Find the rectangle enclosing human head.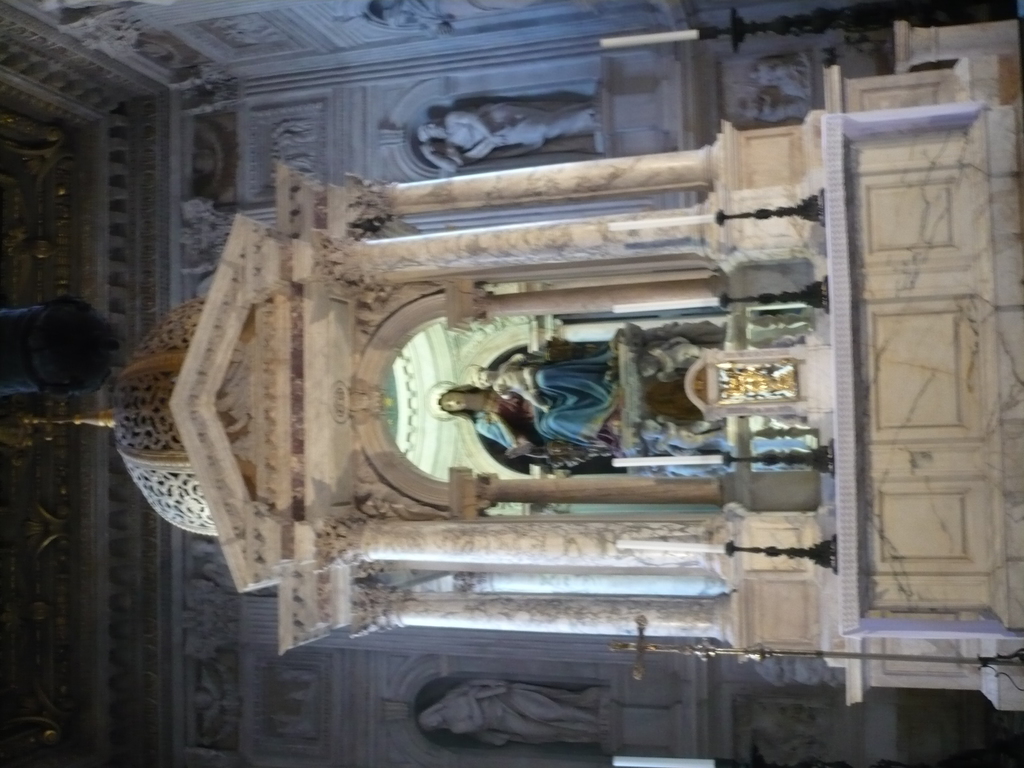
{"x1": 641, "y1": 355, "x2": 659, "y2": 378}.
